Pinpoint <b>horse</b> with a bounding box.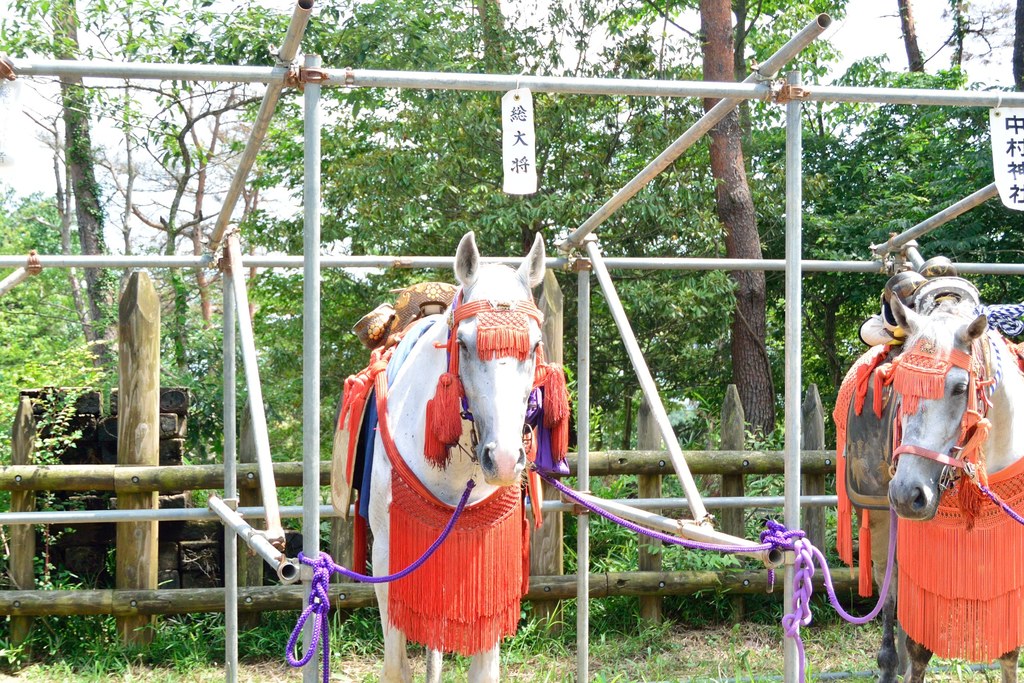
rect(828, 277, 1023, 682).
